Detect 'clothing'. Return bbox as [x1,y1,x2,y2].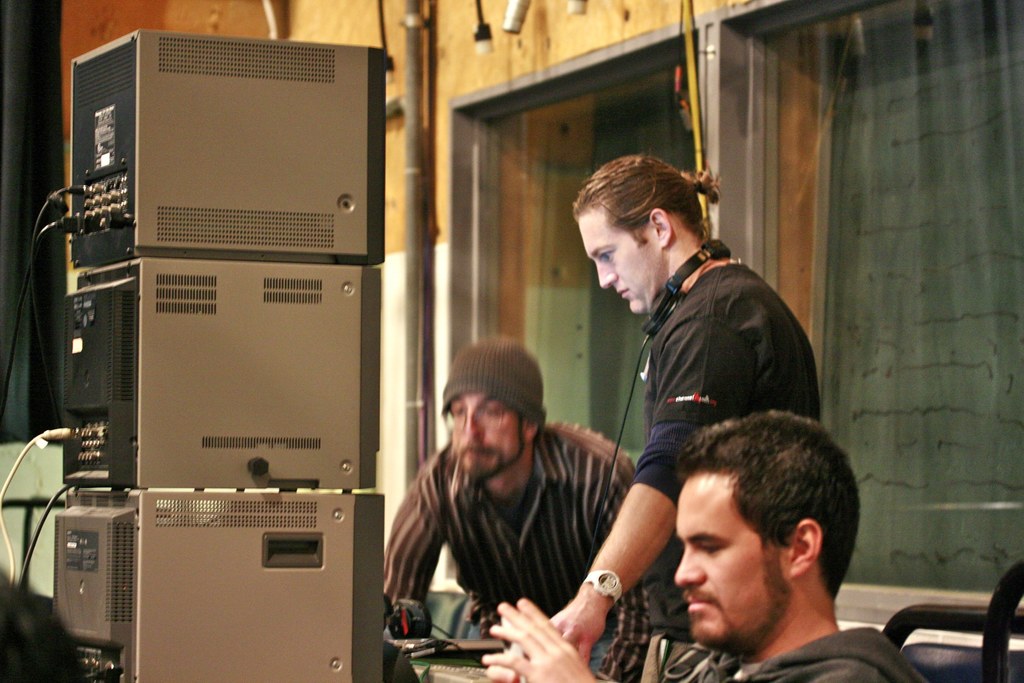
[654,620,941,682].
